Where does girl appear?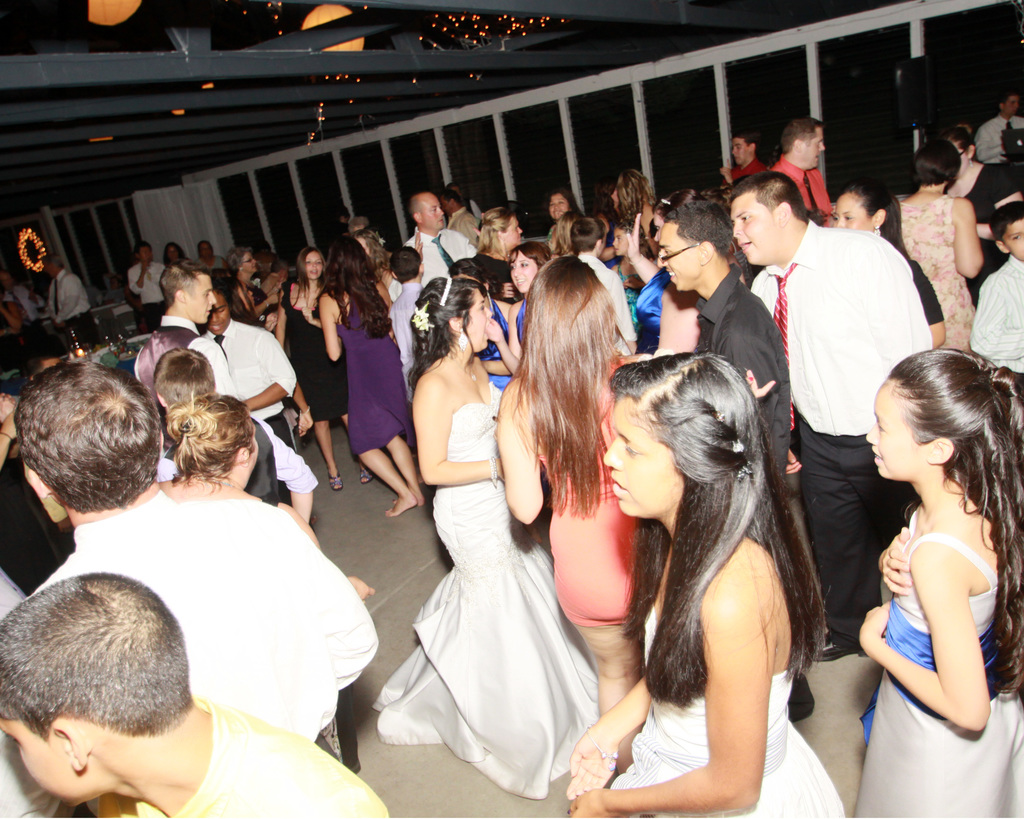
Appears at [495,248,550,374].
